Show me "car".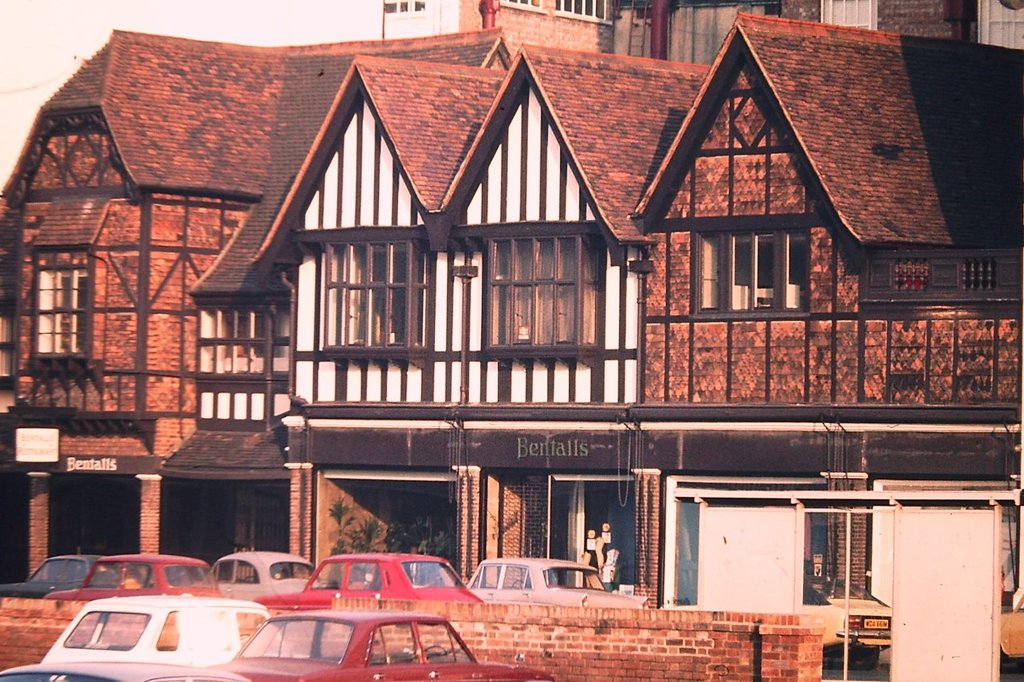
"car" is here: locate(255, 546, 489, 613).
